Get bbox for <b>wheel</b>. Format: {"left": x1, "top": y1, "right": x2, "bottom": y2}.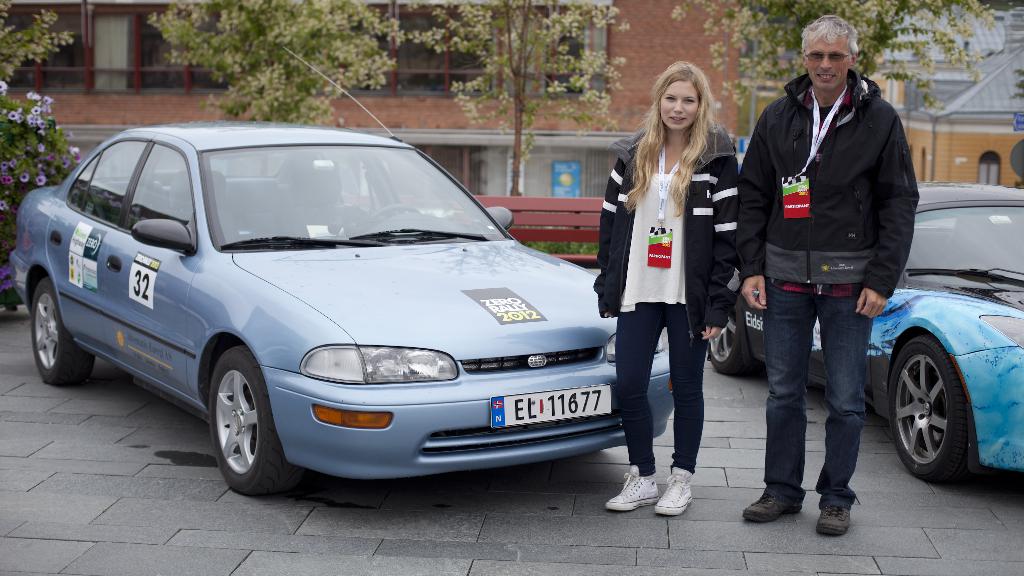
{"left": 29, "top": 272, "right": 93, "bottom": 386}.
